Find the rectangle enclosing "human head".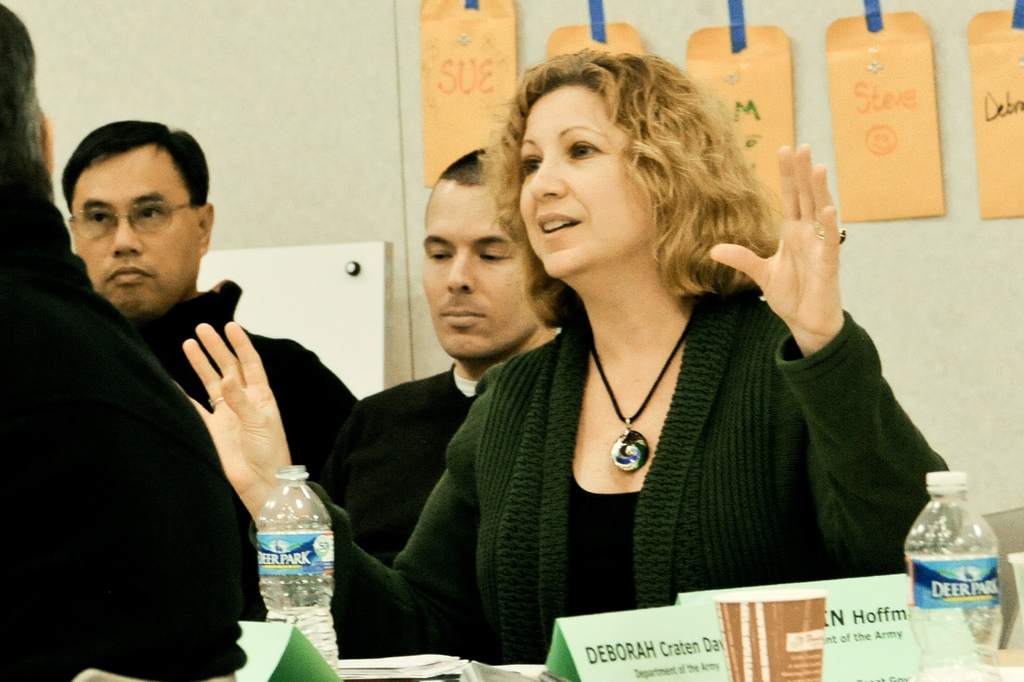
x1=511, y1=52, x2=715, y2=281.
